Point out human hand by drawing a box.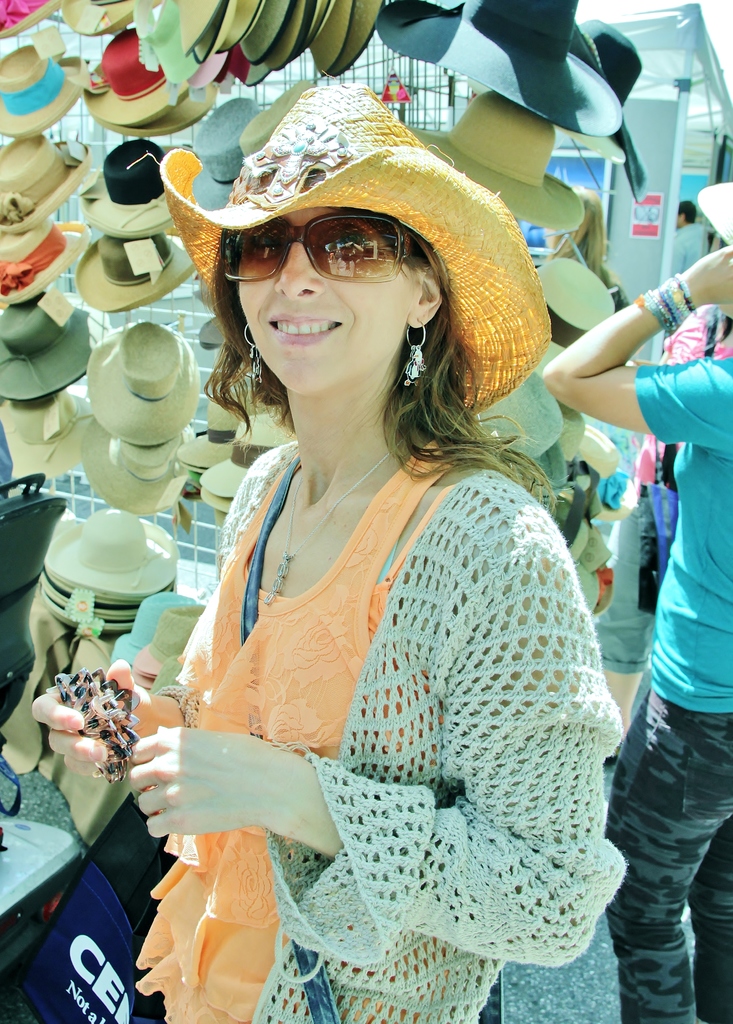
[684, 245, 732, 308].
